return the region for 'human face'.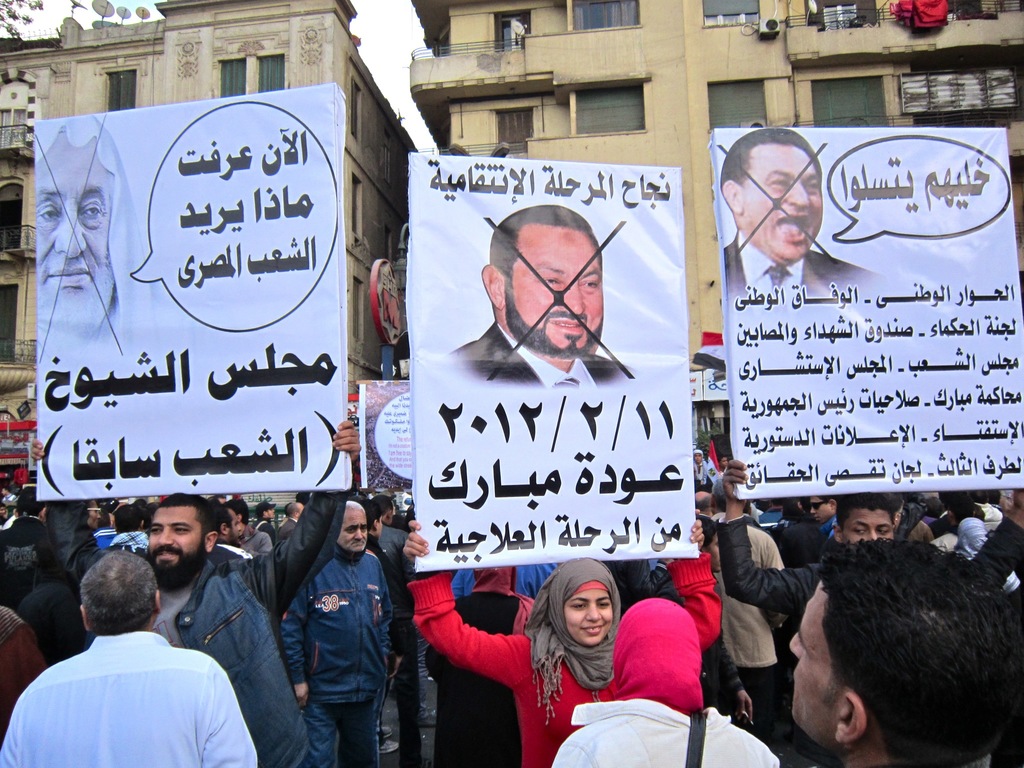
(x1=740, y1=145, x2=822, y2=262).
